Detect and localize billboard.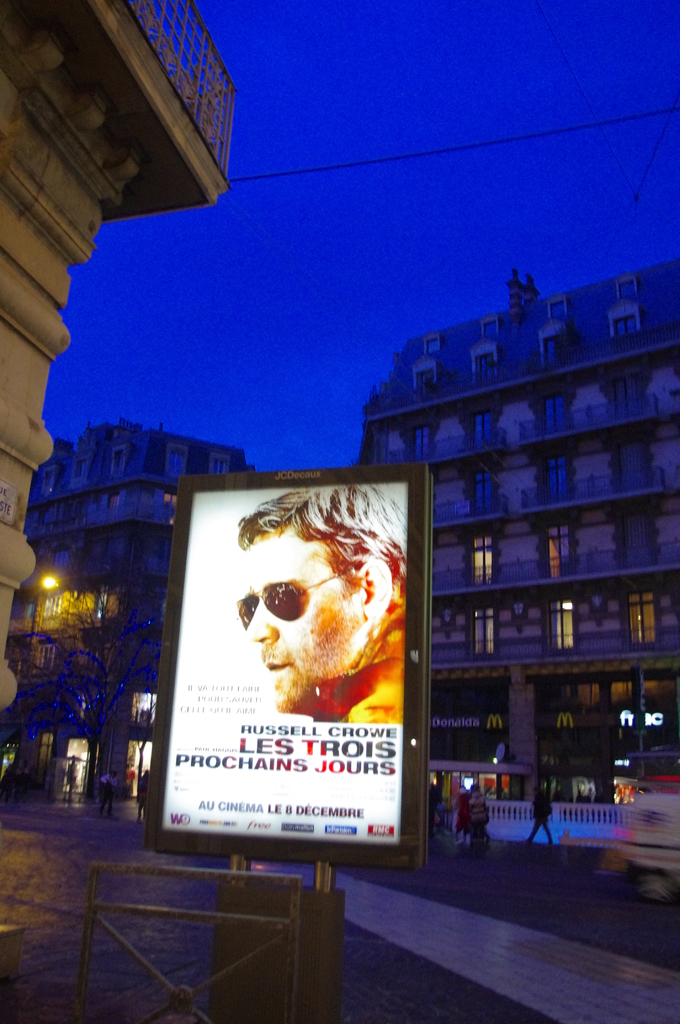
Localized at bbox=[160, 470, 439, 867].
